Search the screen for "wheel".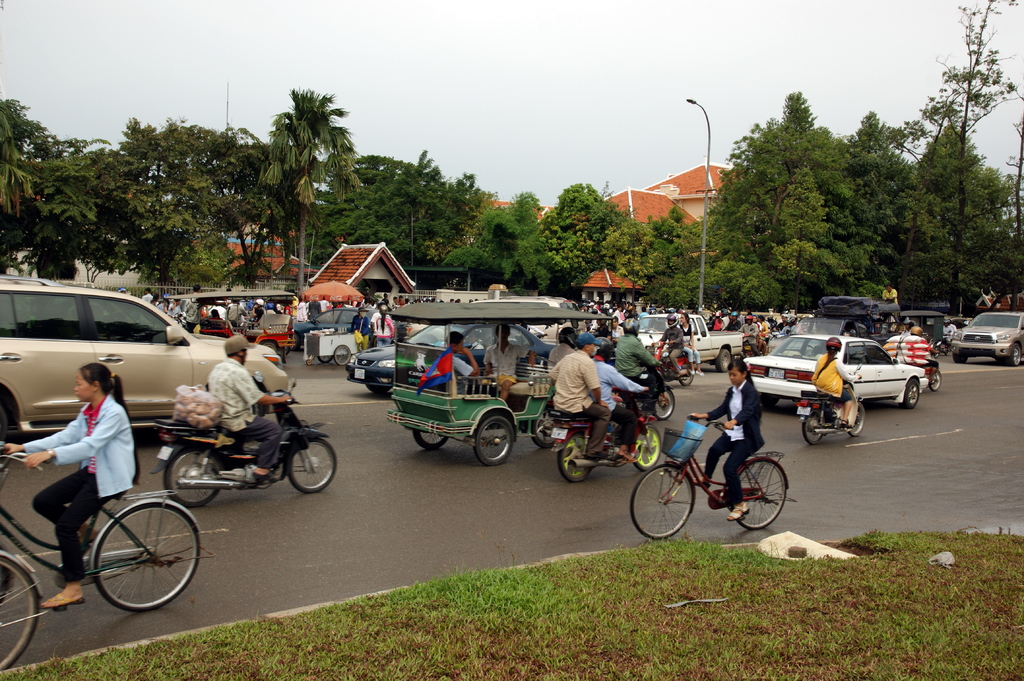
Found at pyautogui.locateOnScreen(366, 385, 391, 394).
